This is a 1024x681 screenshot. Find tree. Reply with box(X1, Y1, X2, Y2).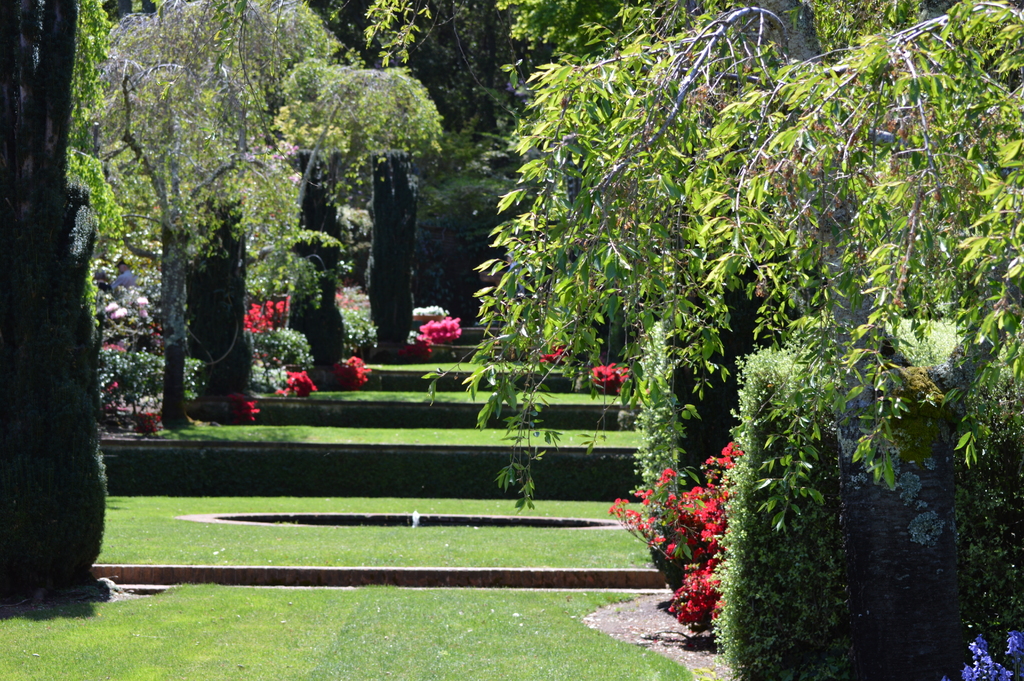
box(0, 0, 110, 587).
